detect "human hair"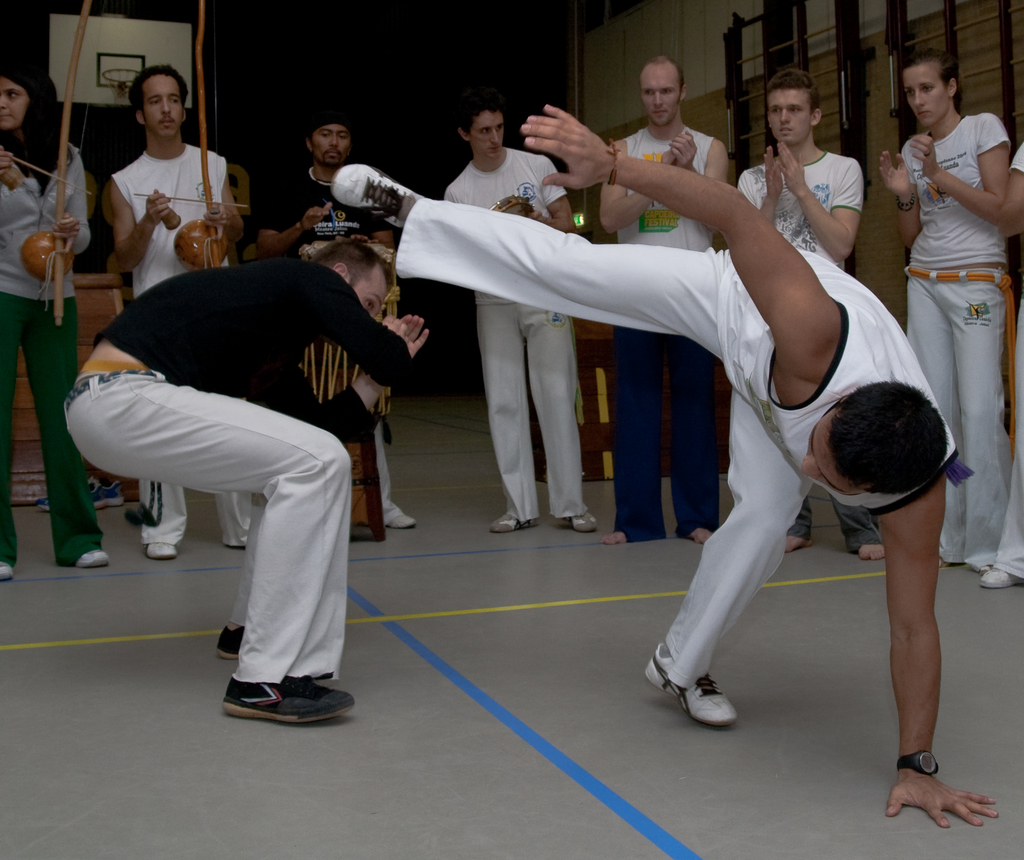
Rect(459, 99, 503, 137)
